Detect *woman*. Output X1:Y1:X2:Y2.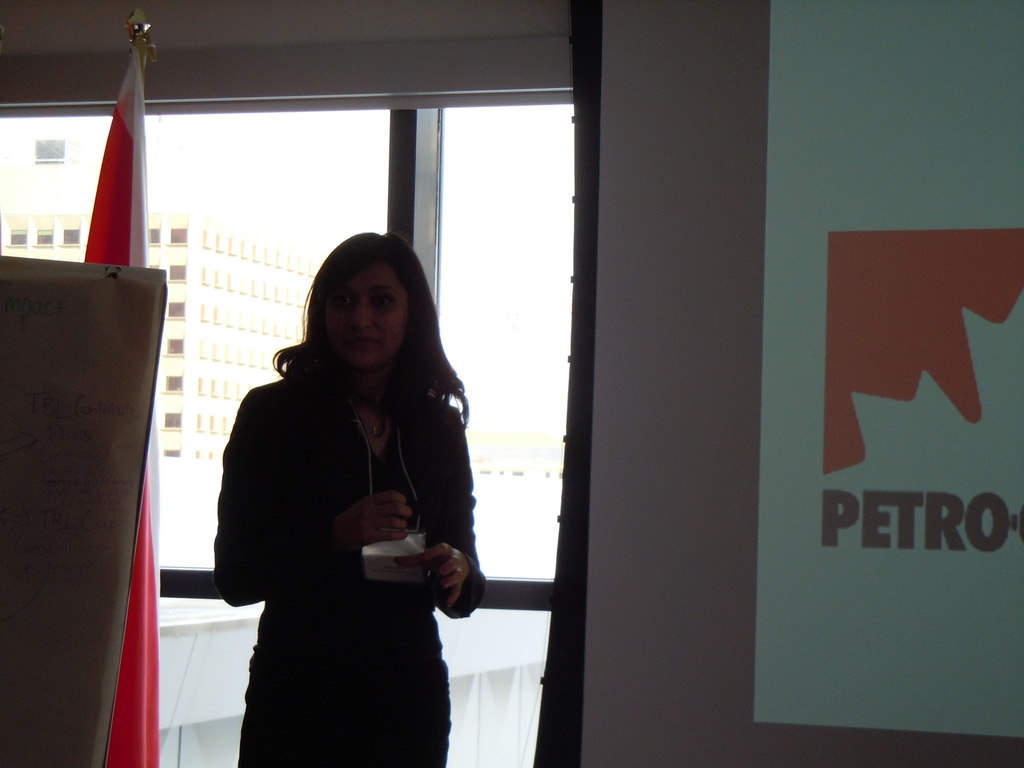
201:178:484:767.
